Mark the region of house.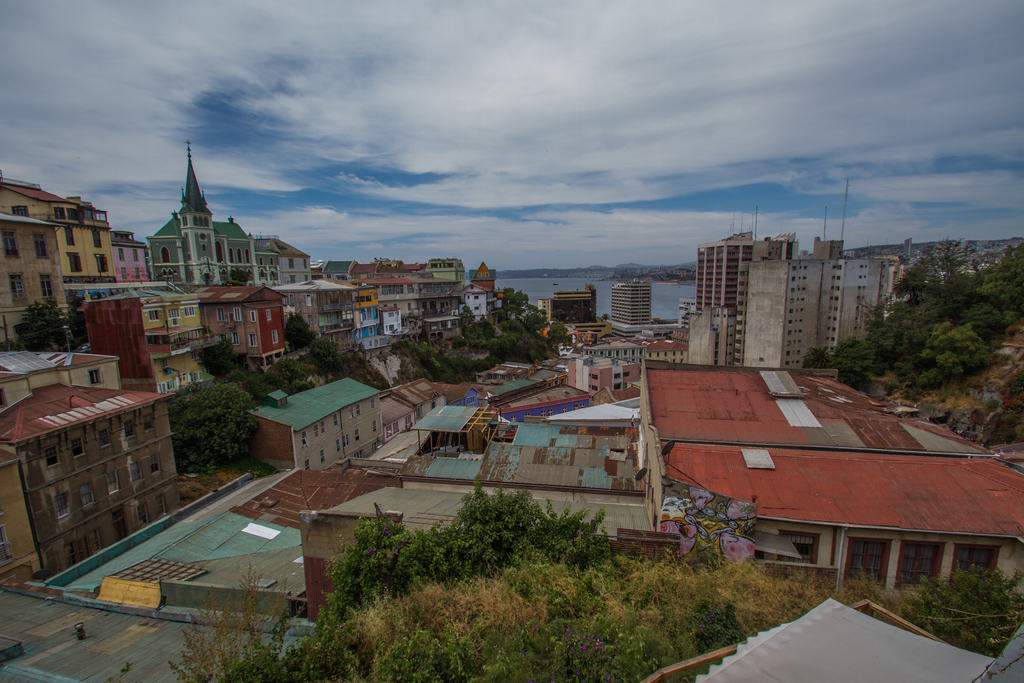
Region: bbox=[257, 238, 311, 277].
